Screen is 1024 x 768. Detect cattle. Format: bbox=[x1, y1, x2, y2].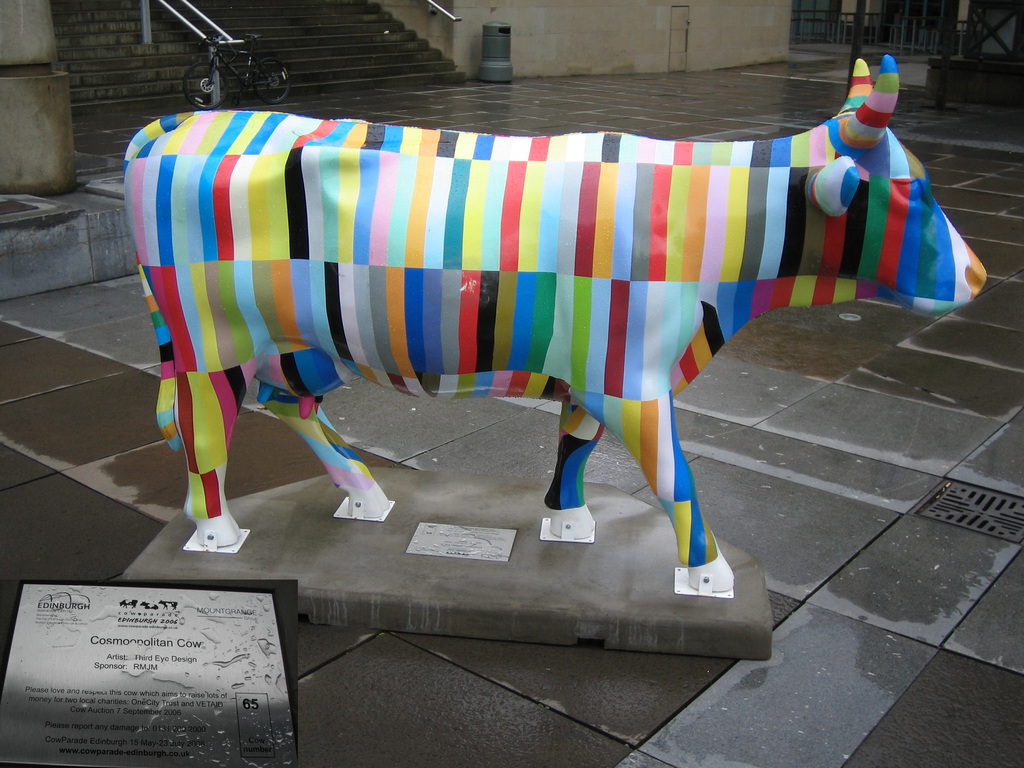
bbox=[115, 81, 998, 672].
